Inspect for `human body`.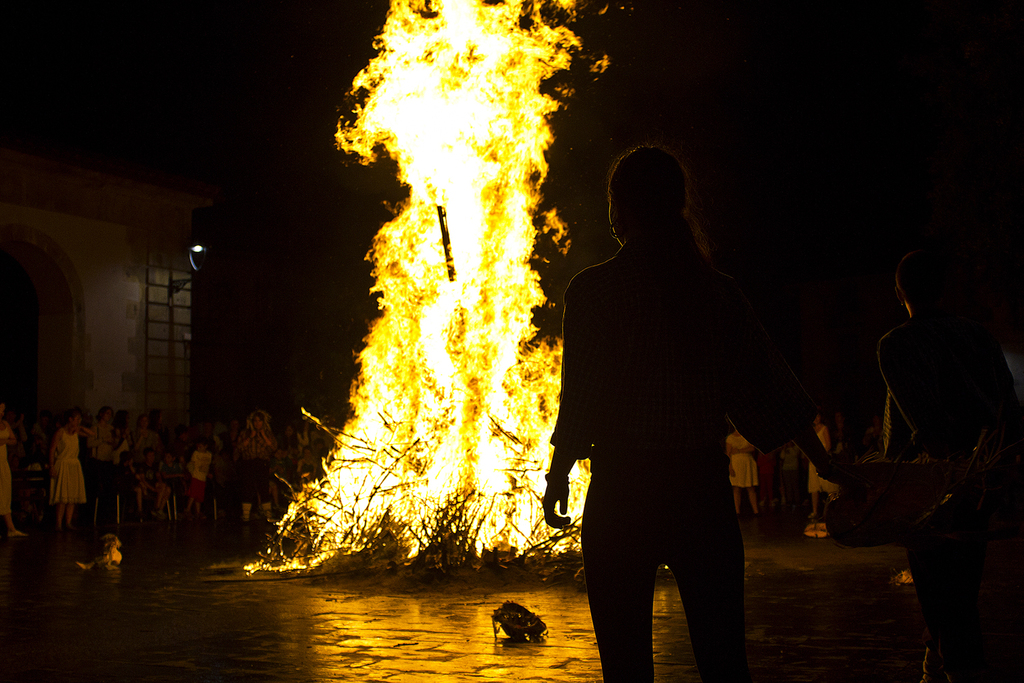
Inspection: [796, 409, 838, 517].
